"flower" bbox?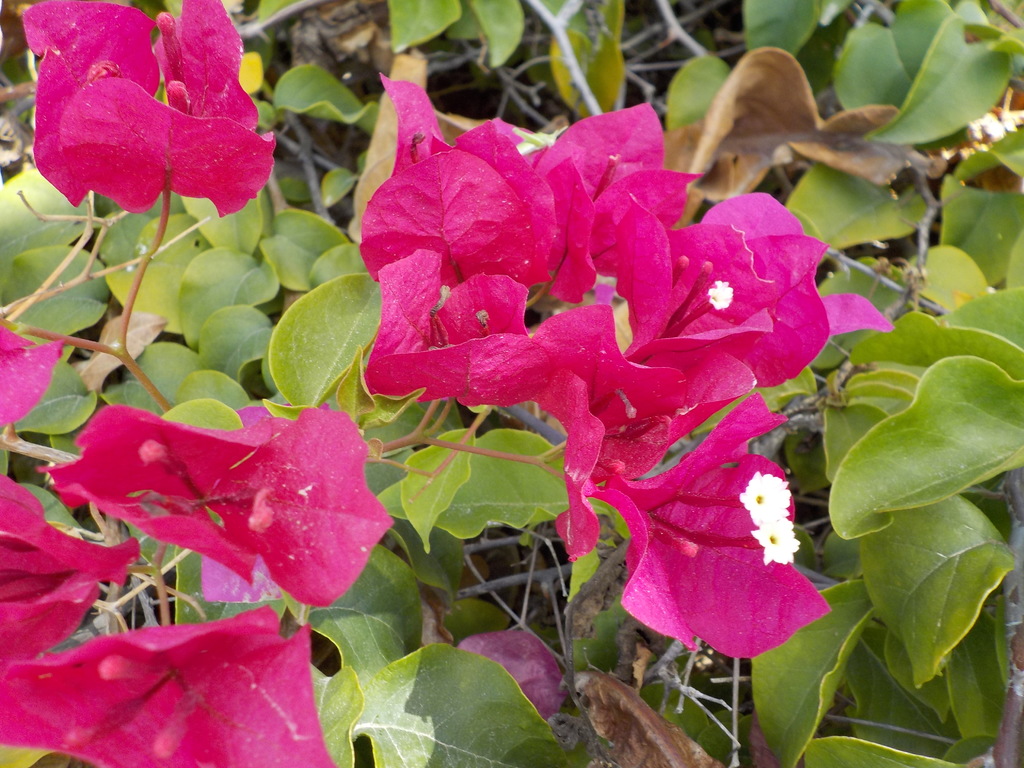
BBox(38, 396, 403, 614)
